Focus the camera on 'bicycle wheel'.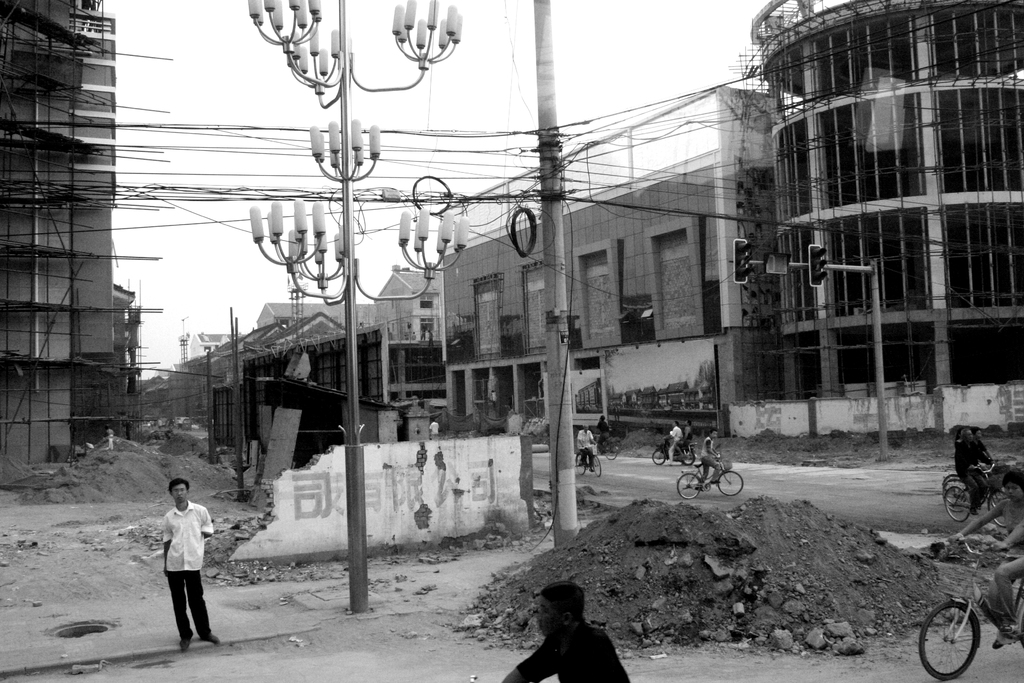
Focus region: <region>936, 475, 971, 508</region>.
